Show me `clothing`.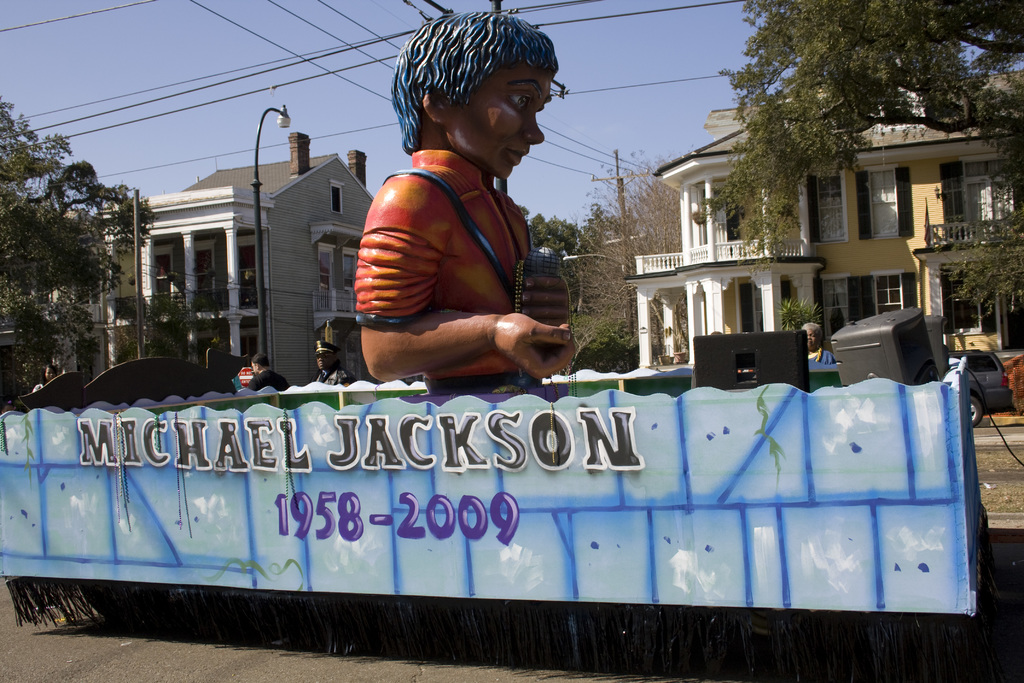
`clothing` is here: pyautogui.locateOnScreen(232, 376, 244, 392).
